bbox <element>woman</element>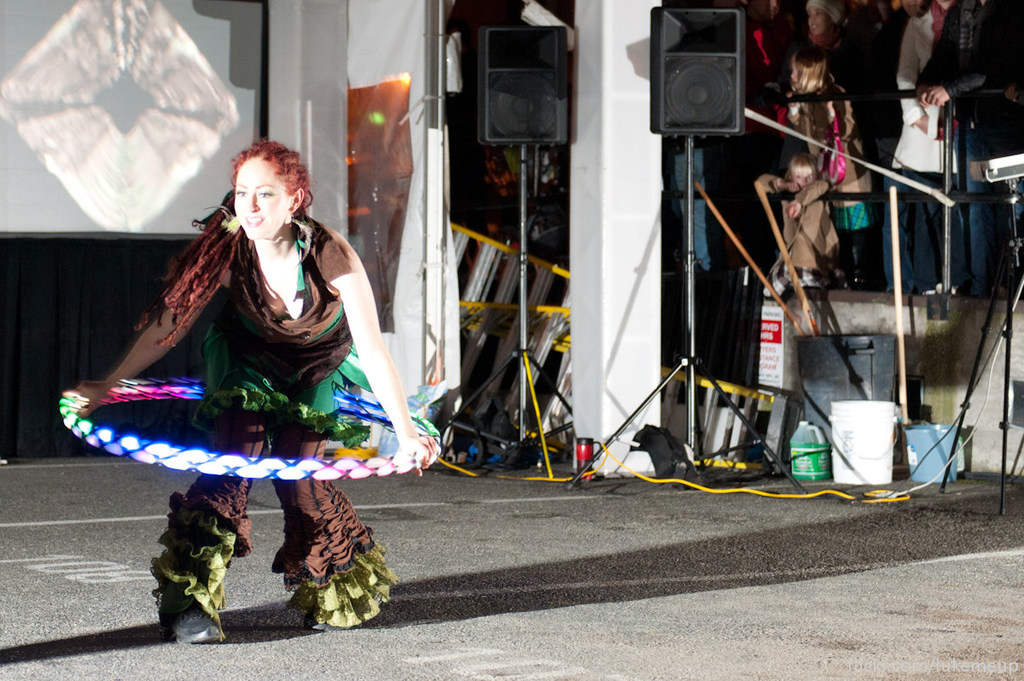
box=[883, 0, 960, 294]
